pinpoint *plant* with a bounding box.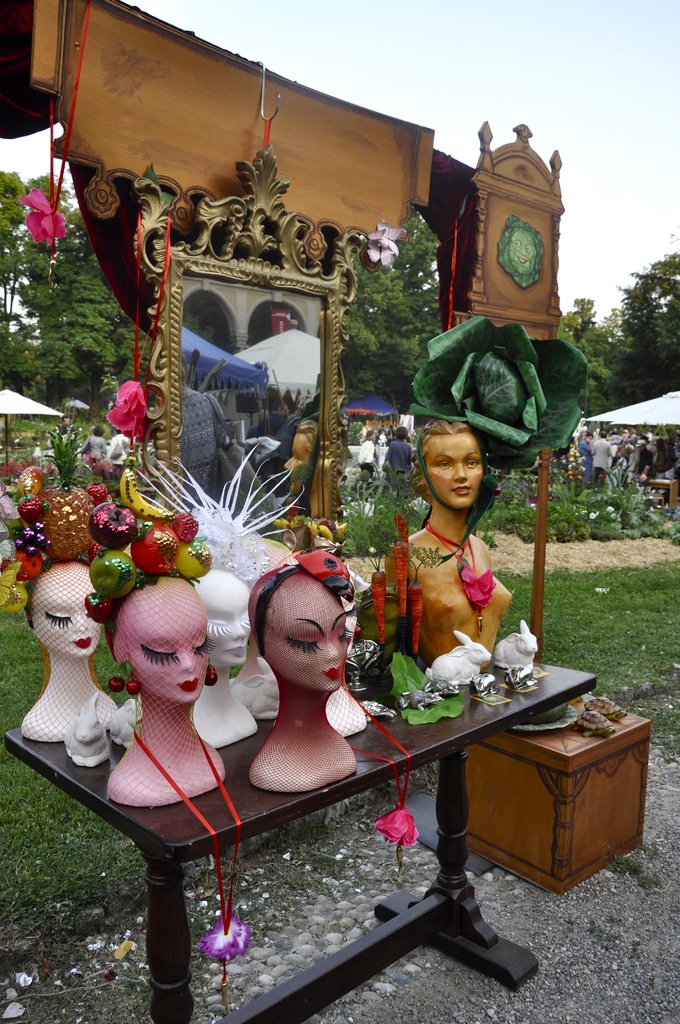
rect(480, 467, 553, 543).
